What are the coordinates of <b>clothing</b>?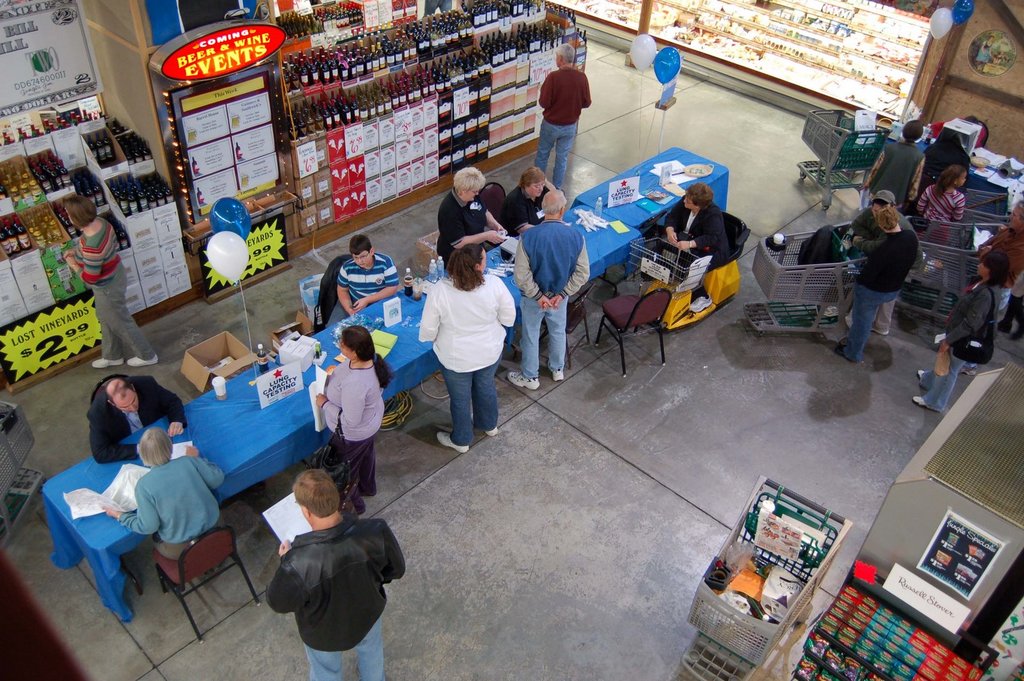
<box>866,143,924,221</box>.
